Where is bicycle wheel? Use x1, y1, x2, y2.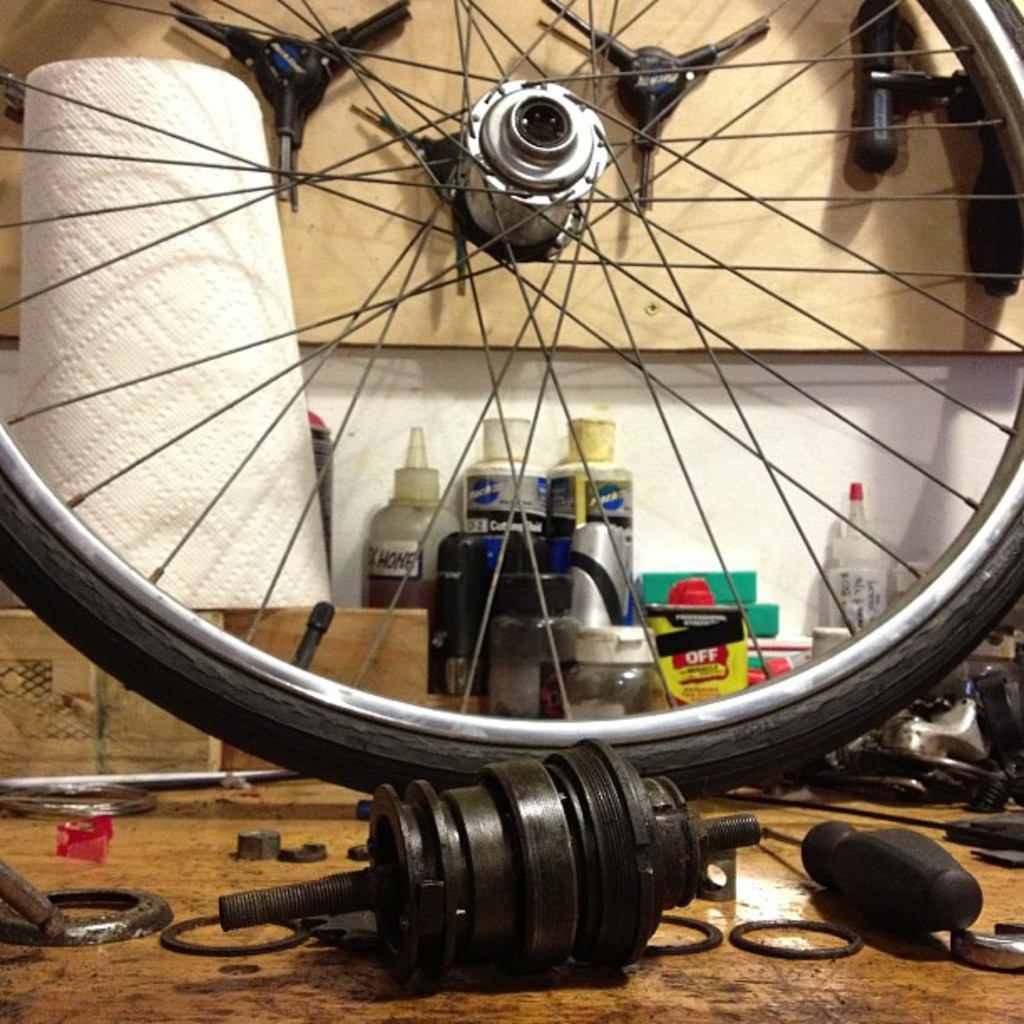
47, 137, 1019, 801.
